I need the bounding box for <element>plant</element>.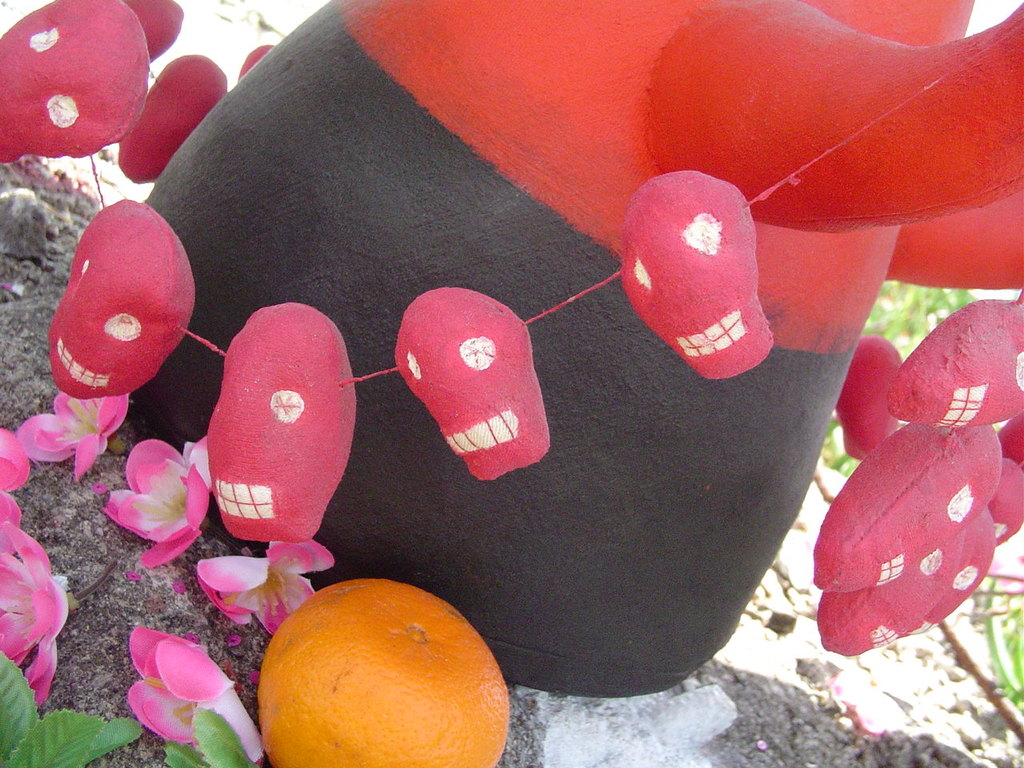
Here it is: bbox=(867, 286, 1023, 718).
